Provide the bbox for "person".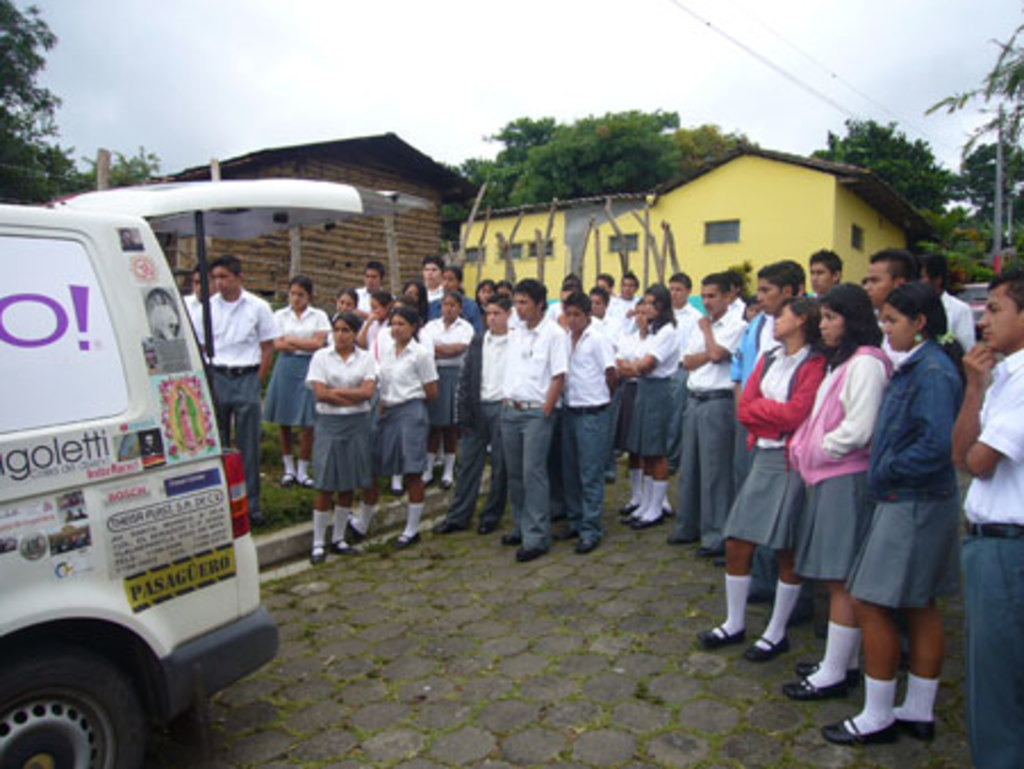
(left=947, top=264, right=1022, bottom=767).
